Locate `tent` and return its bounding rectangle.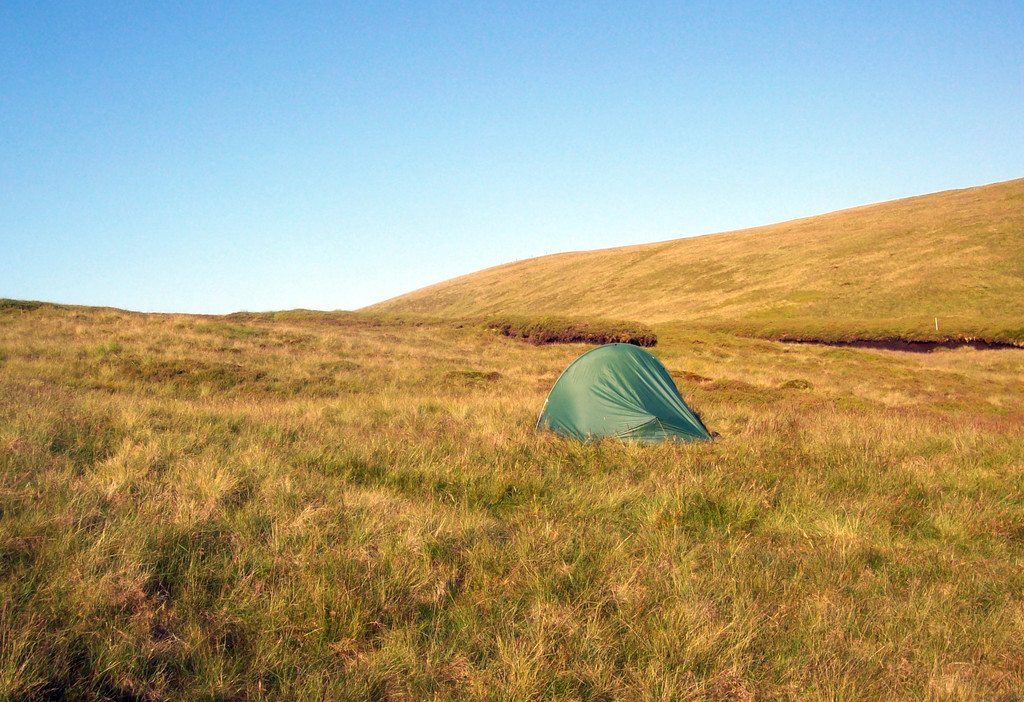
region(531, 334, 719, 458).
